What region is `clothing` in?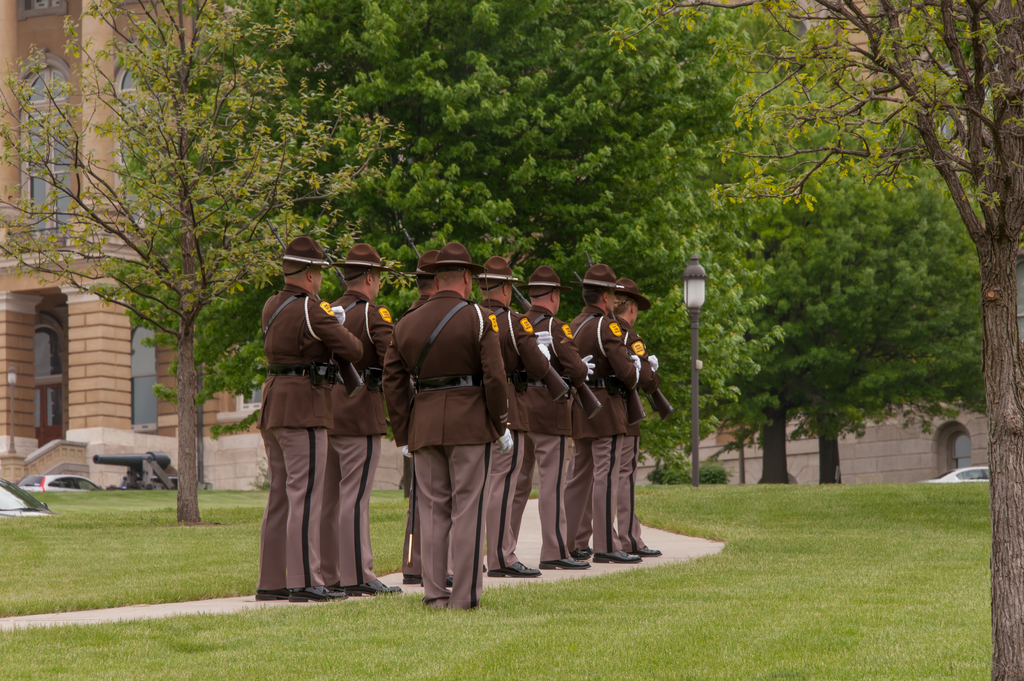
(left=616, top=319, right=662, bottom=553).
